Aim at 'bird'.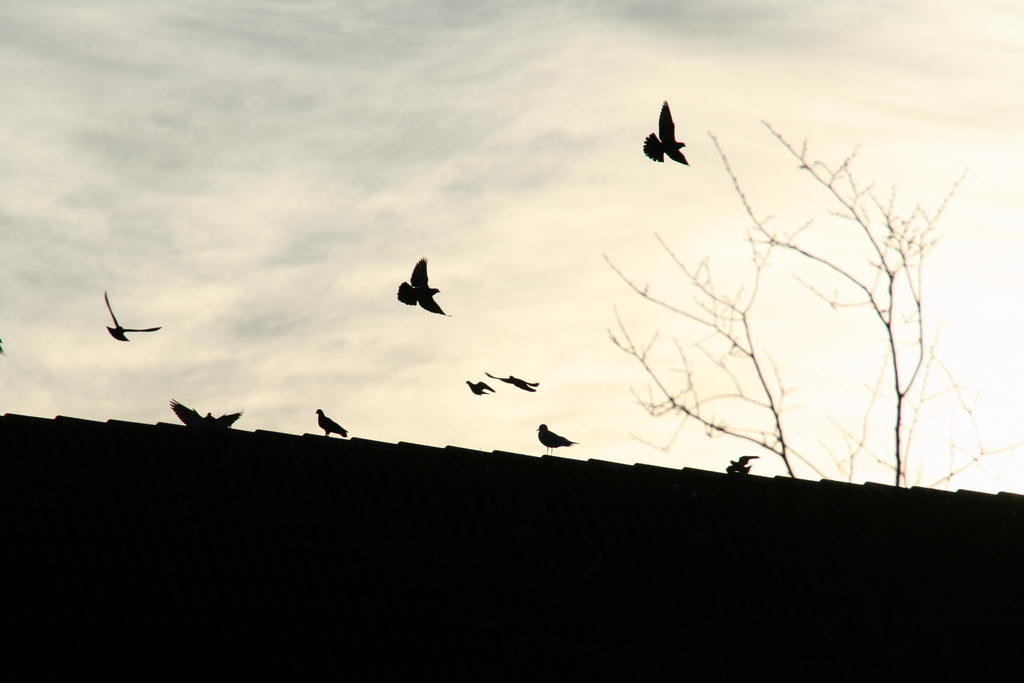
Aimed at <region>726, 453, 762, 468</region>.
